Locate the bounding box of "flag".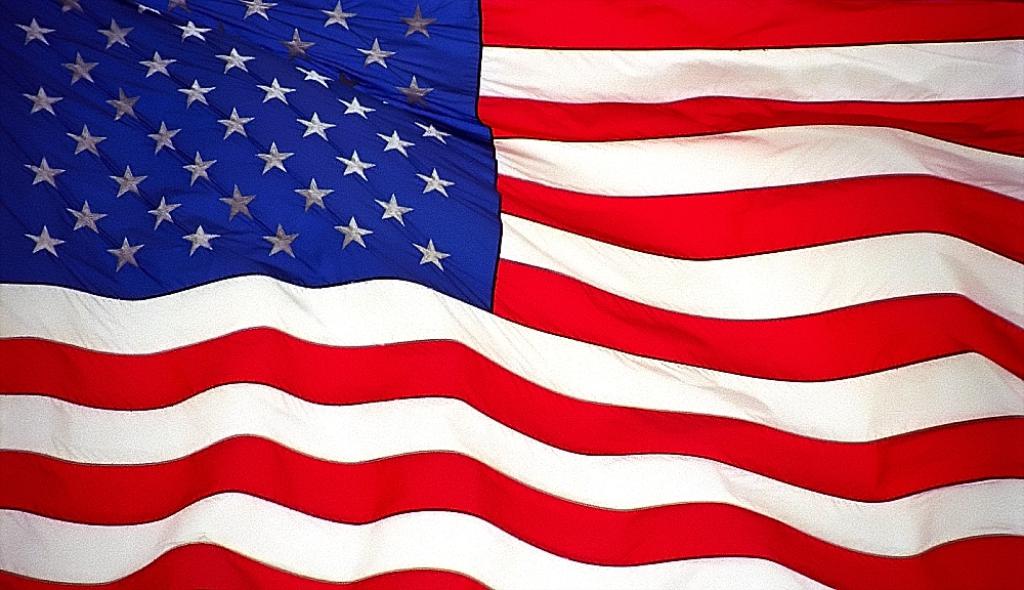
Bounding box: 0:0:1023:589.
